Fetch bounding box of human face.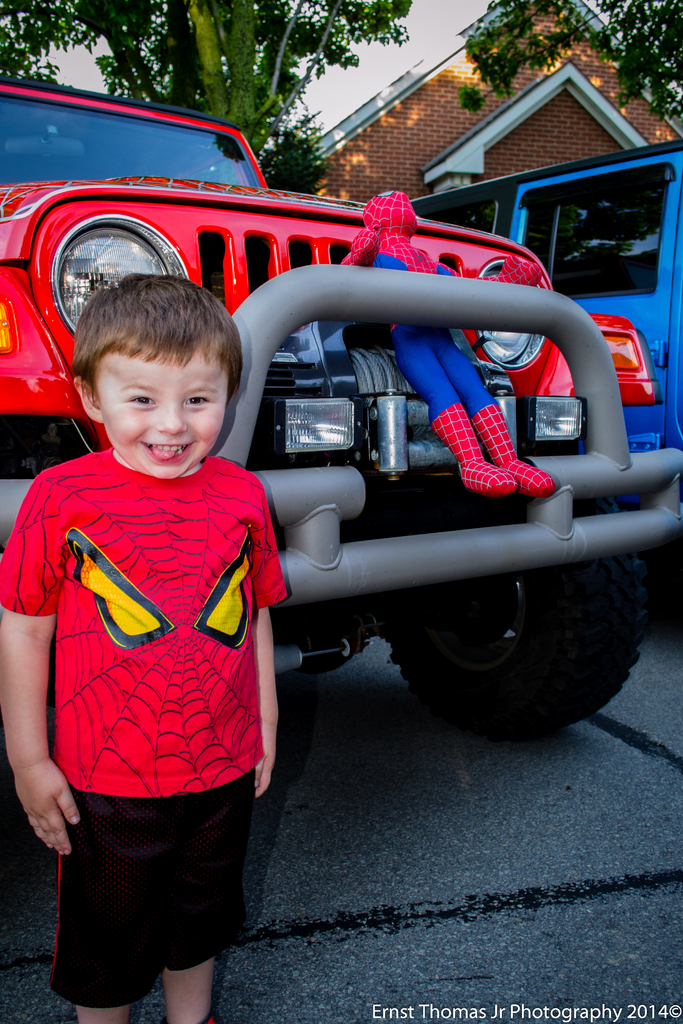
Bbox: (left=93, top=346, right=233, bottom=481).
